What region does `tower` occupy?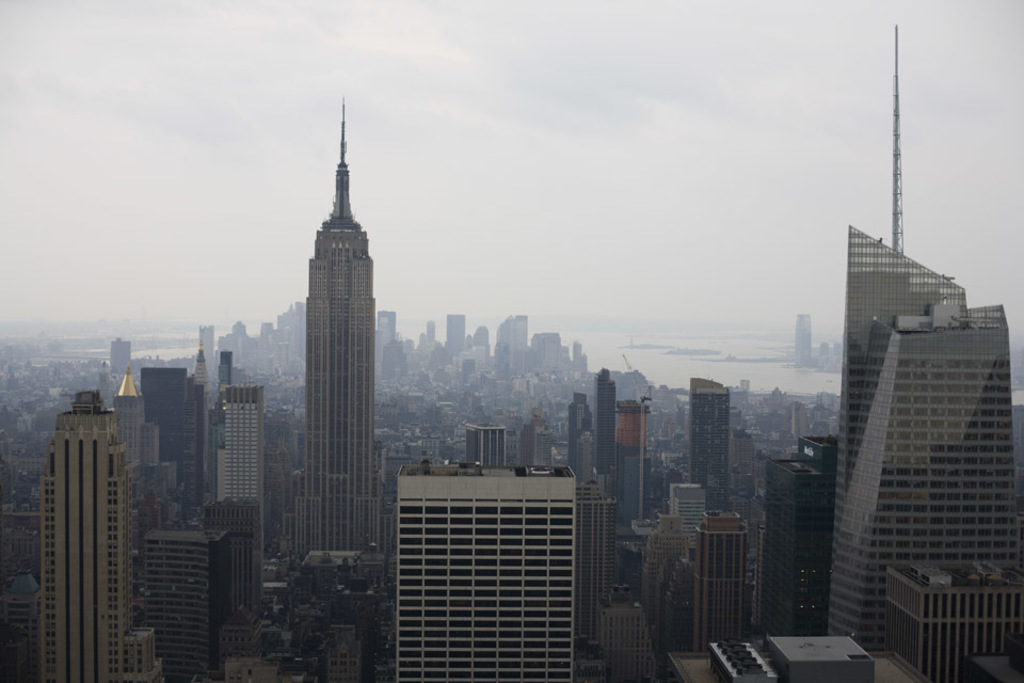
locate(686, 378, 742, 515).
